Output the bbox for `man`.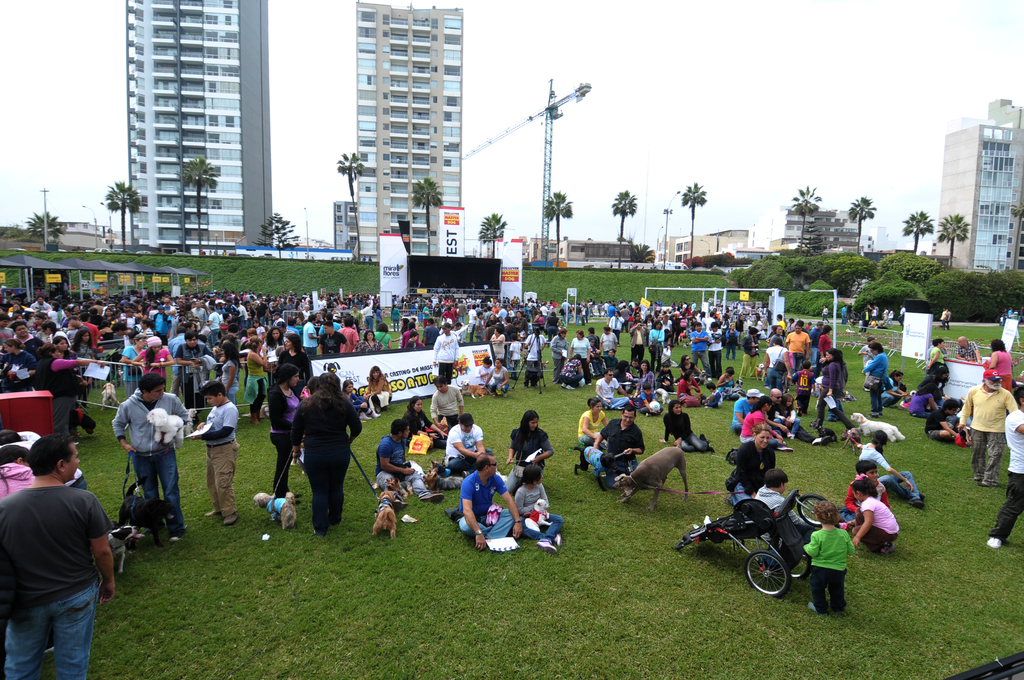
region(268, 311, 280, 325).
